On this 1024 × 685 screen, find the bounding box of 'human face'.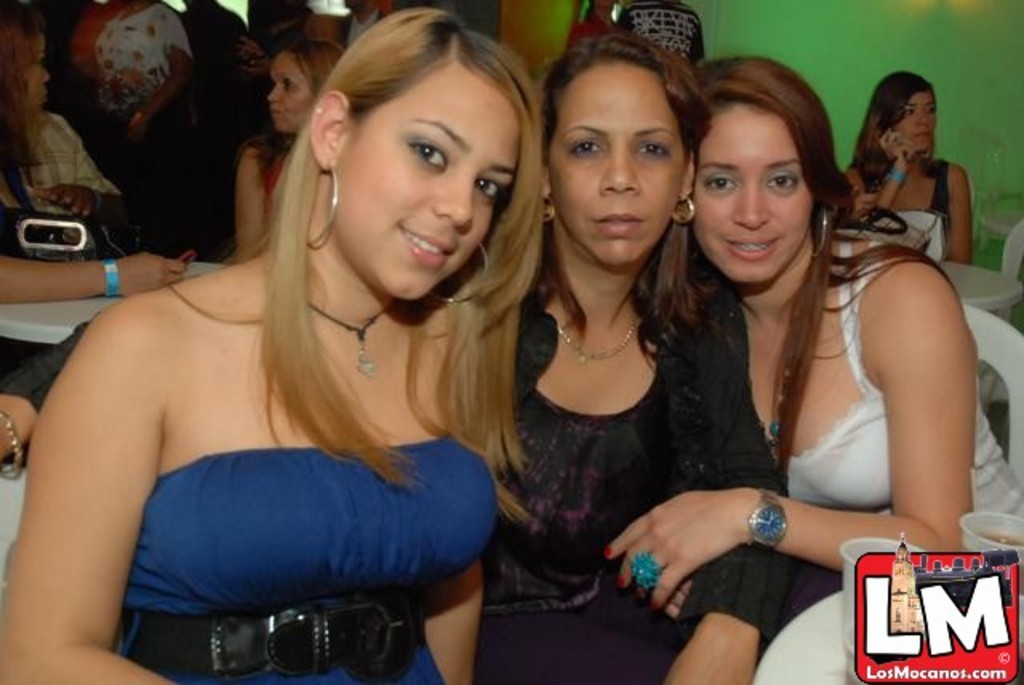
Bounding box: <bbox>24, 40, 51, 114</bbox>.
